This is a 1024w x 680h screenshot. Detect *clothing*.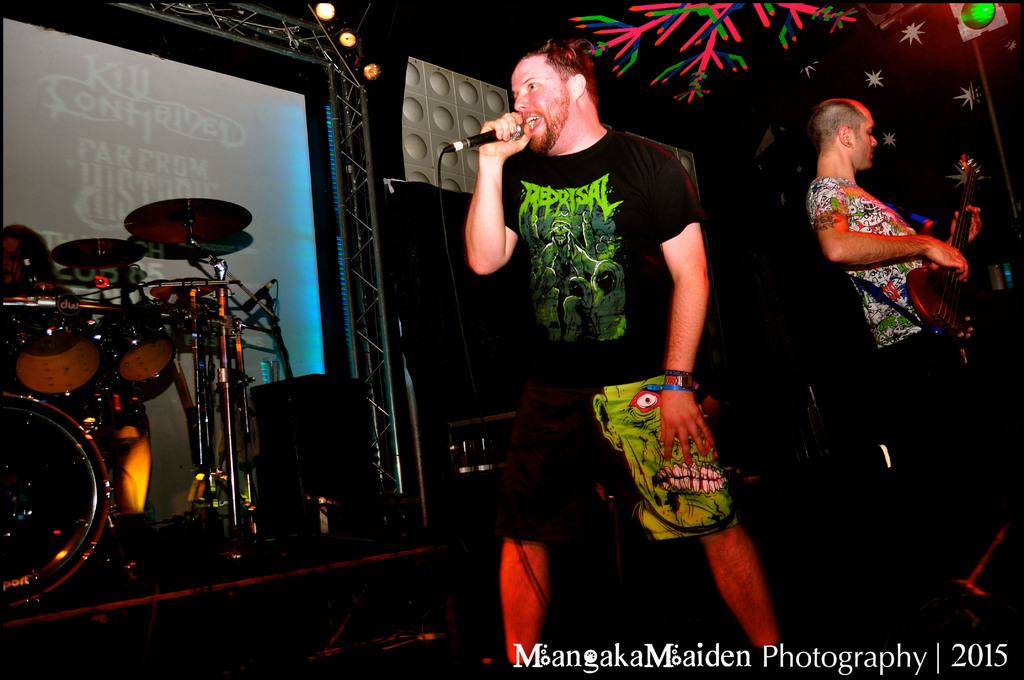
region(504, 133, 708, 383).
